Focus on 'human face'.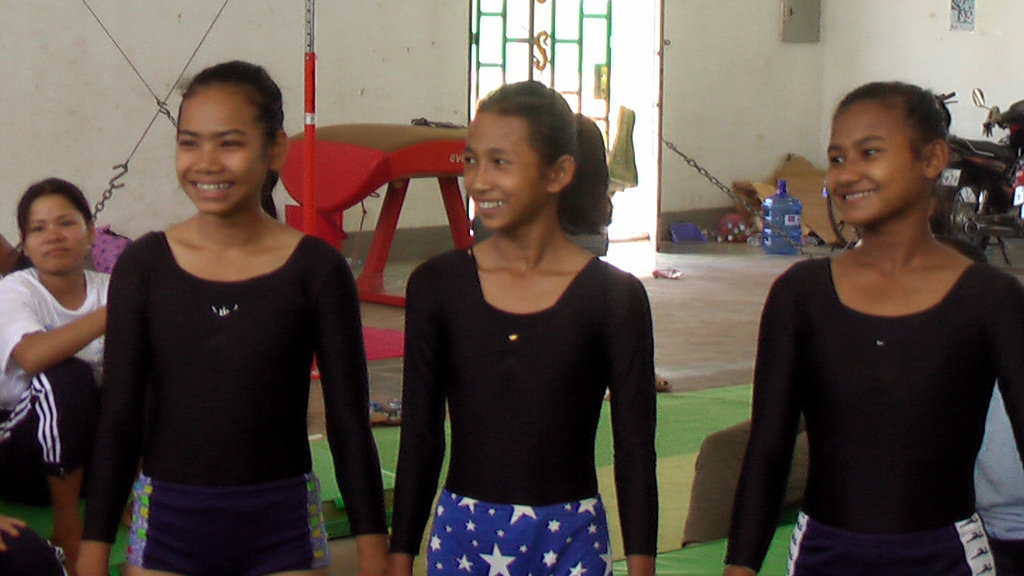
Focused at [left=823, top=99, right=920, bottom=226].
